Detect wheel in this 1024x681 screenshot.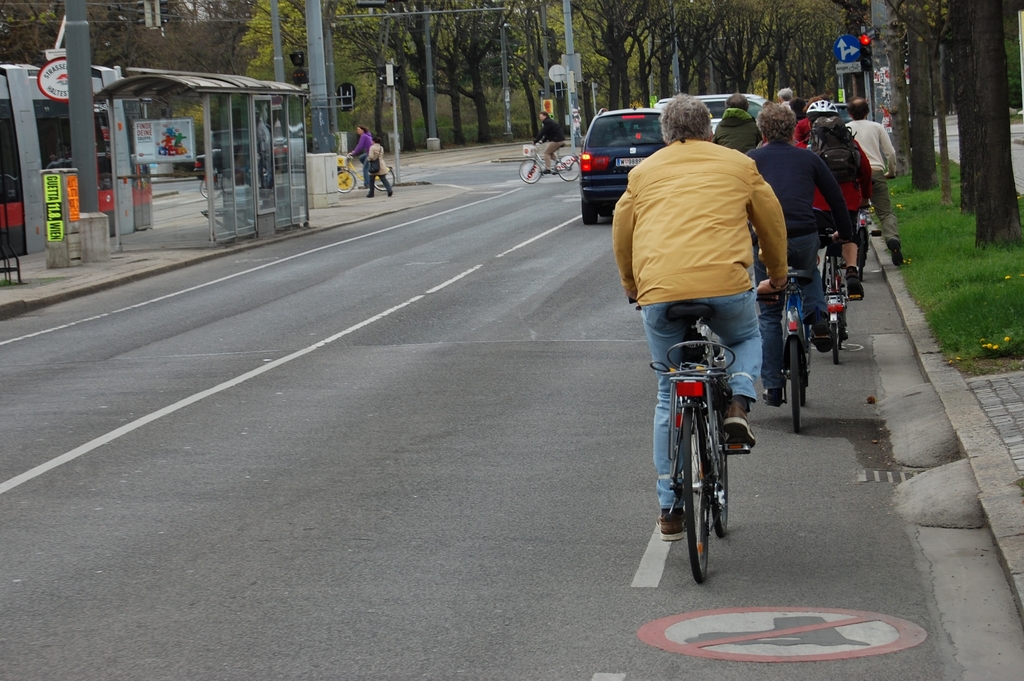
Detection: <bbox>555, 152, 580, 183</bbox>.
